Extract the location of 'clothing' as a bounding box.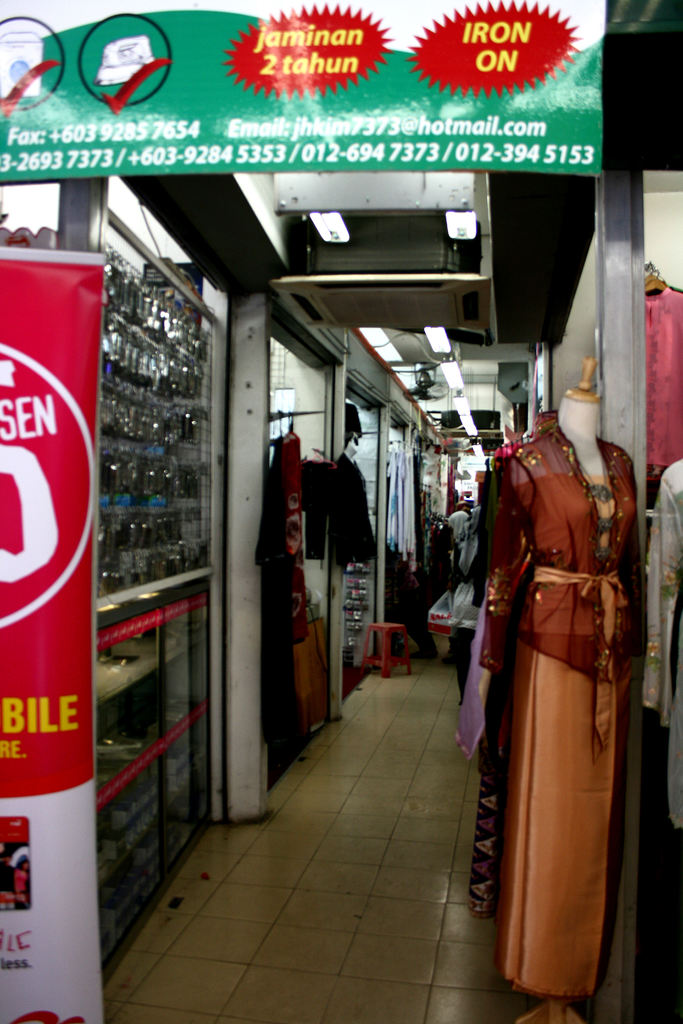
448:507:471:545.
